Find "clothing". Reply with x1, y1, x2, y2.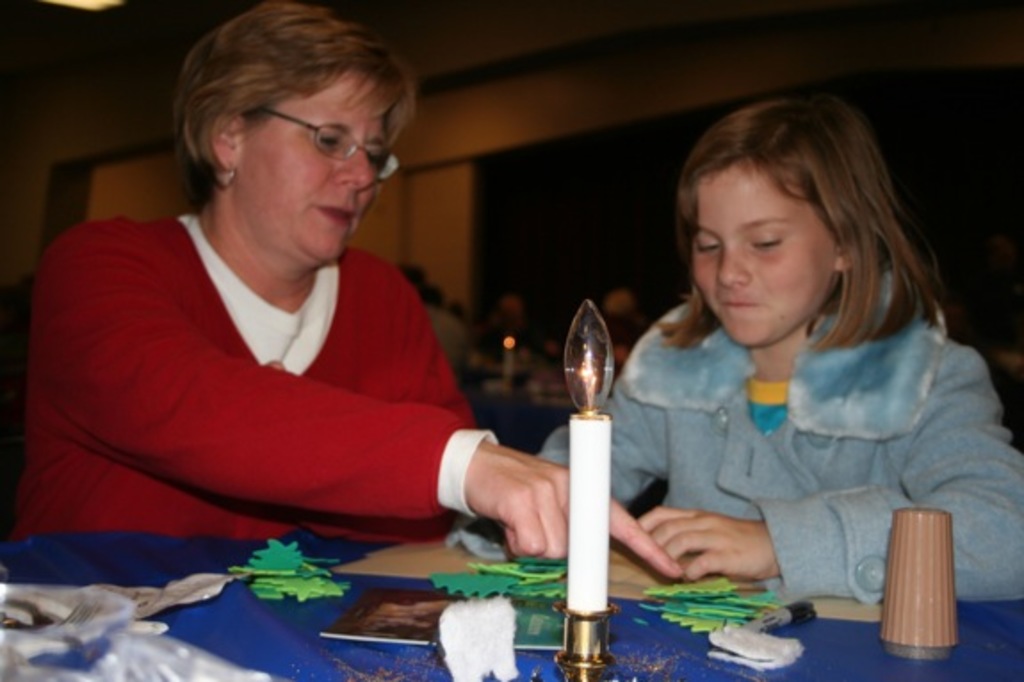
424, 297, 474, 411.
